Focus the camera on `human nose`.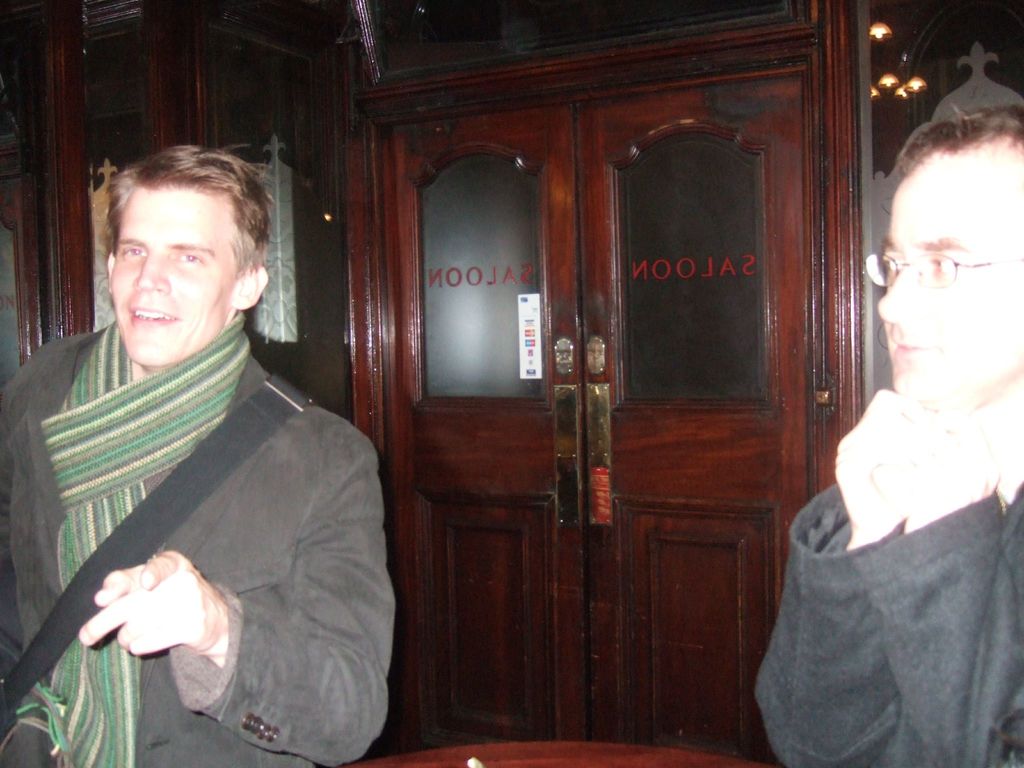
Focus region: <box>874,264,915,324</box>.
